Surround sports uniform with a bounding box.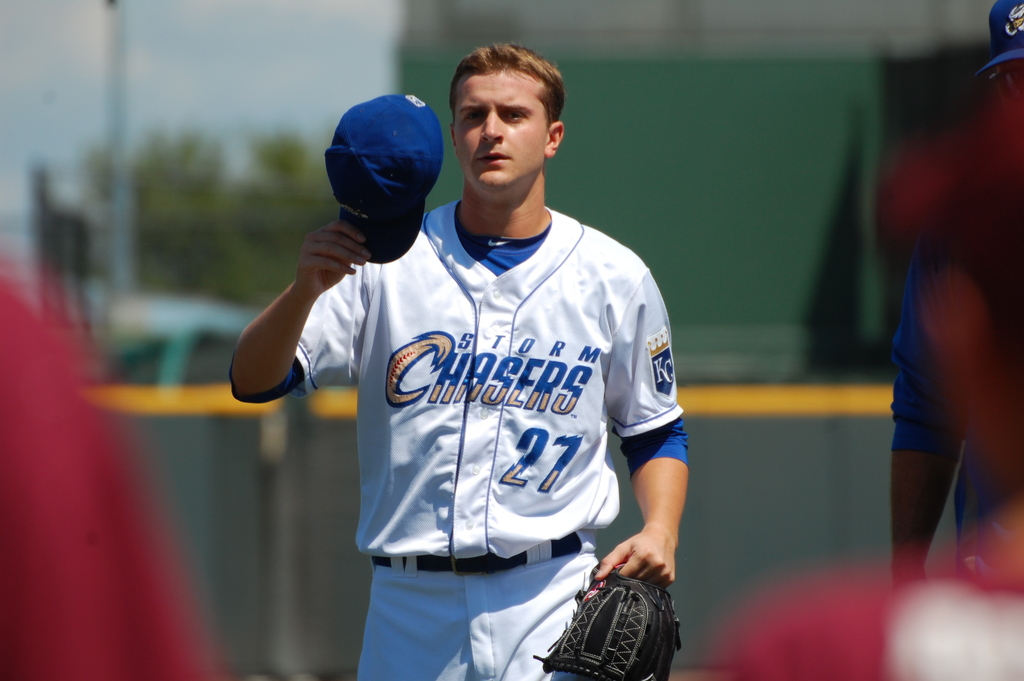
bbox=(226, 193, 691, 680).
